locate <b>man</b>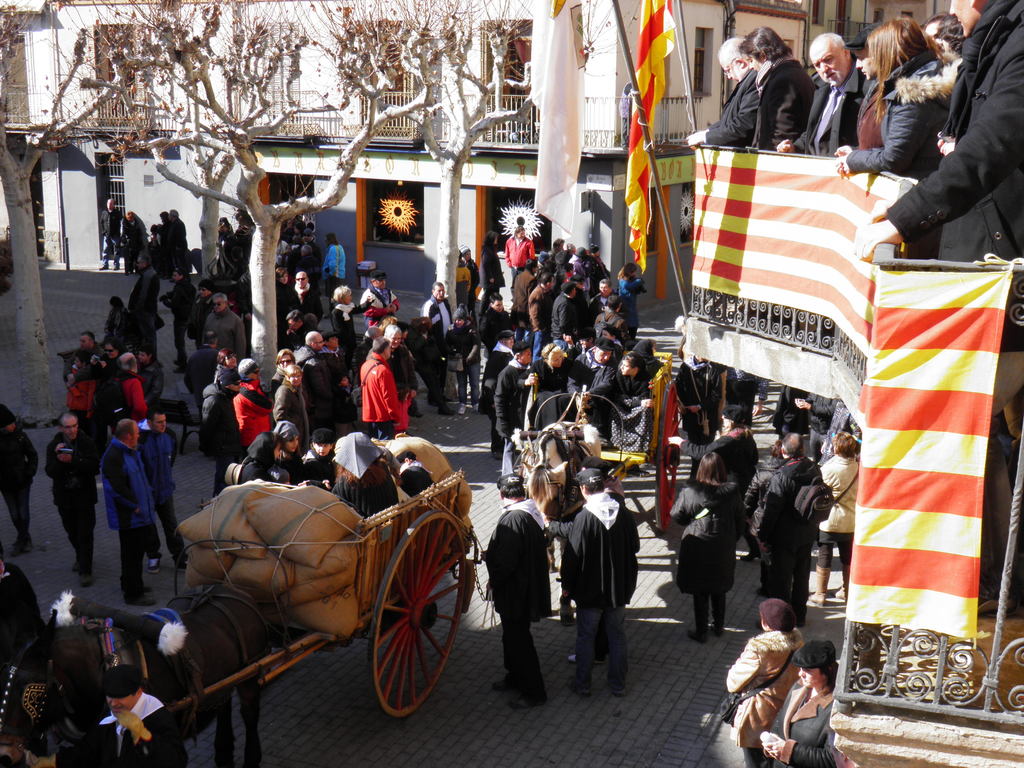
(left=100, top=419, right=157, bottom=607)
